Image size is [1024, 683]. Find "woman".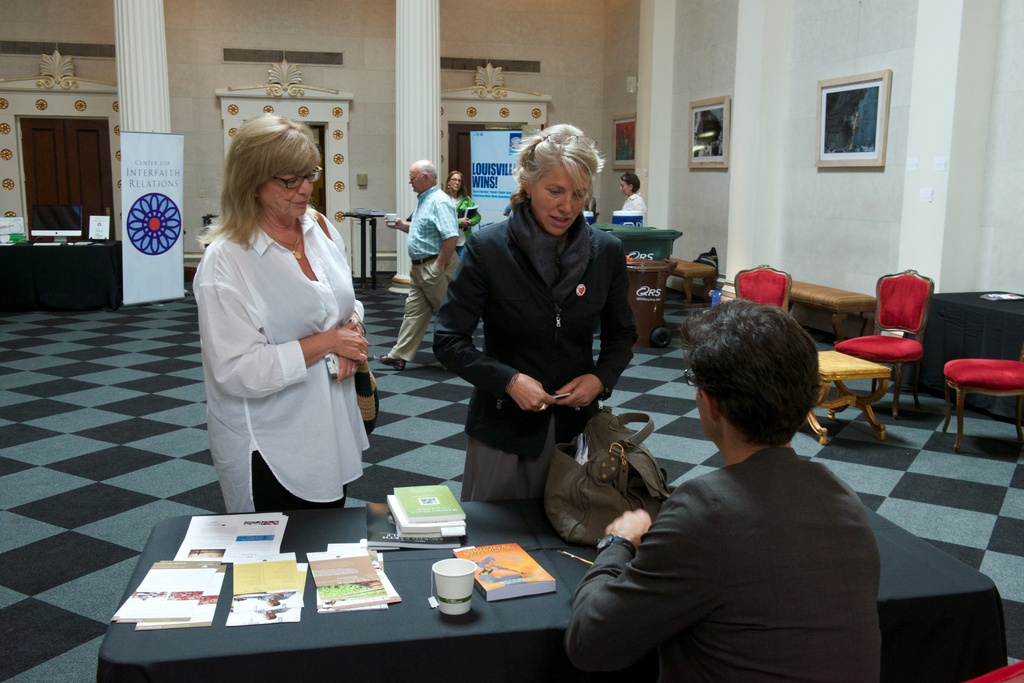
BBox(621, 168, 647, 214).
